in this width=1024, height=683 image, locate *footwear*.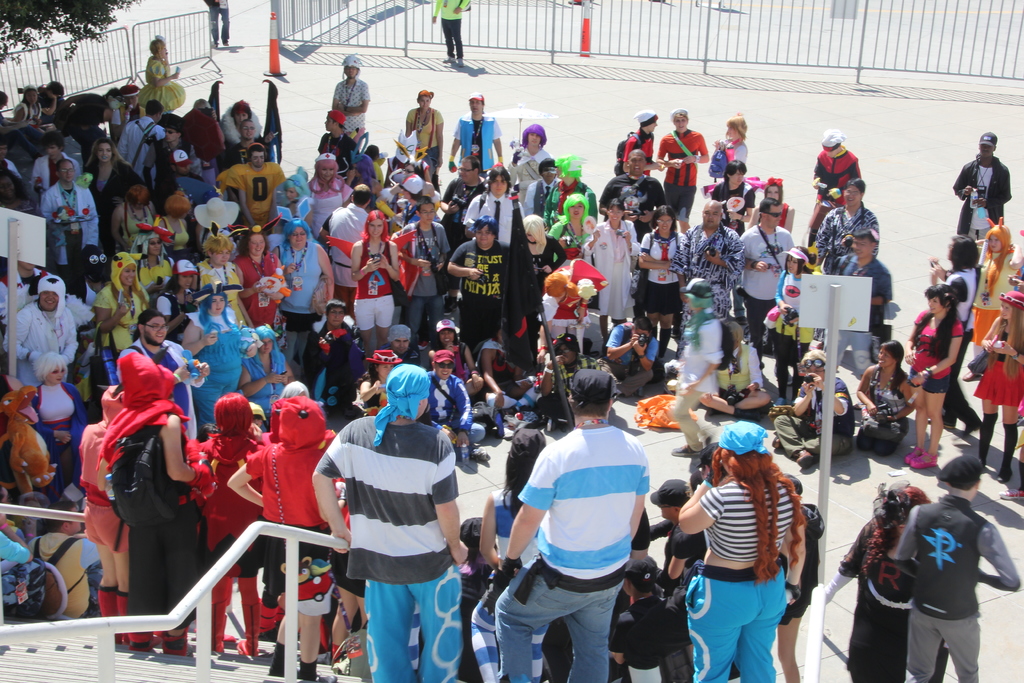
Bounding box: <bbox>963, 422, 980, 437</bbox>.
